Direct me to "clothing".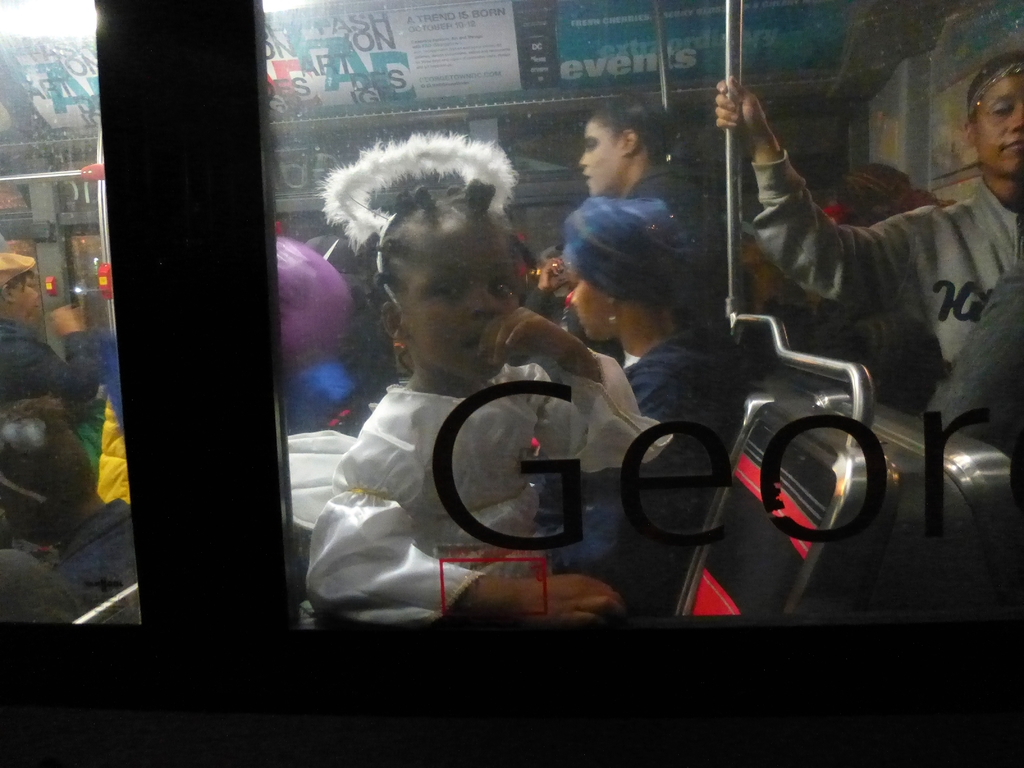
Direction: 640,170,707,245.
